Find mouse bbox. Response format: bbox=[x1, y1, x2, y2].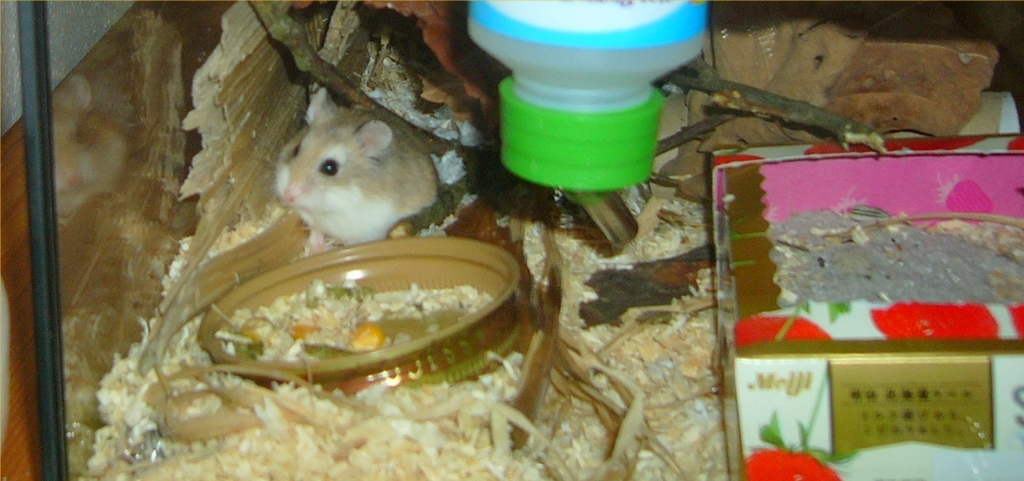
bbox=[271, 88, 440, 232].
